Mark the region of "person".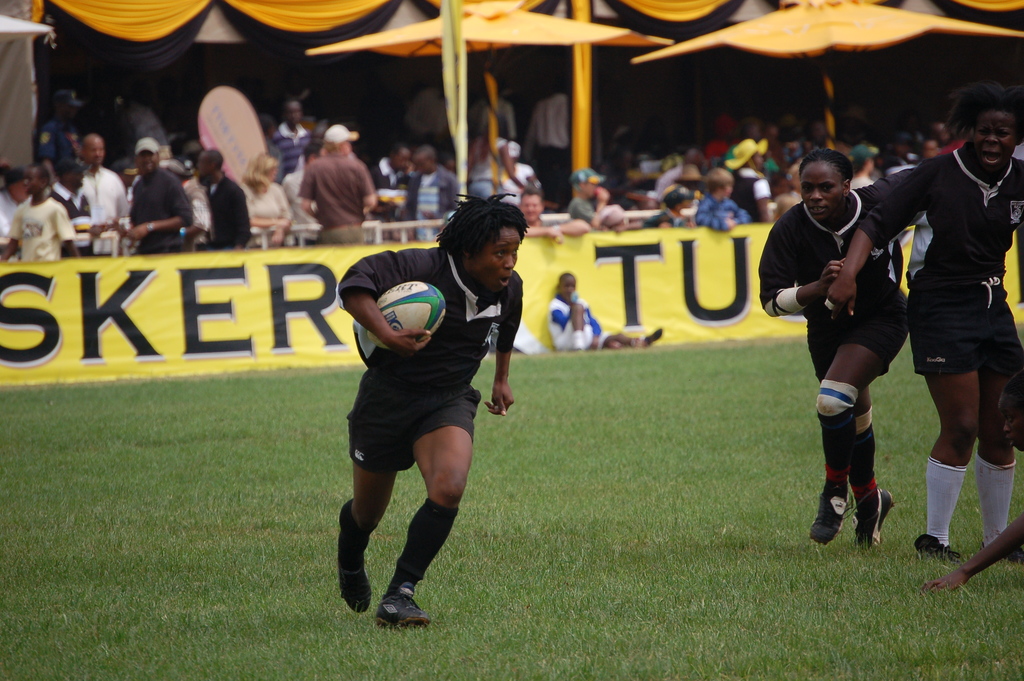
Region: Rect(703, 174, 756, 239).
